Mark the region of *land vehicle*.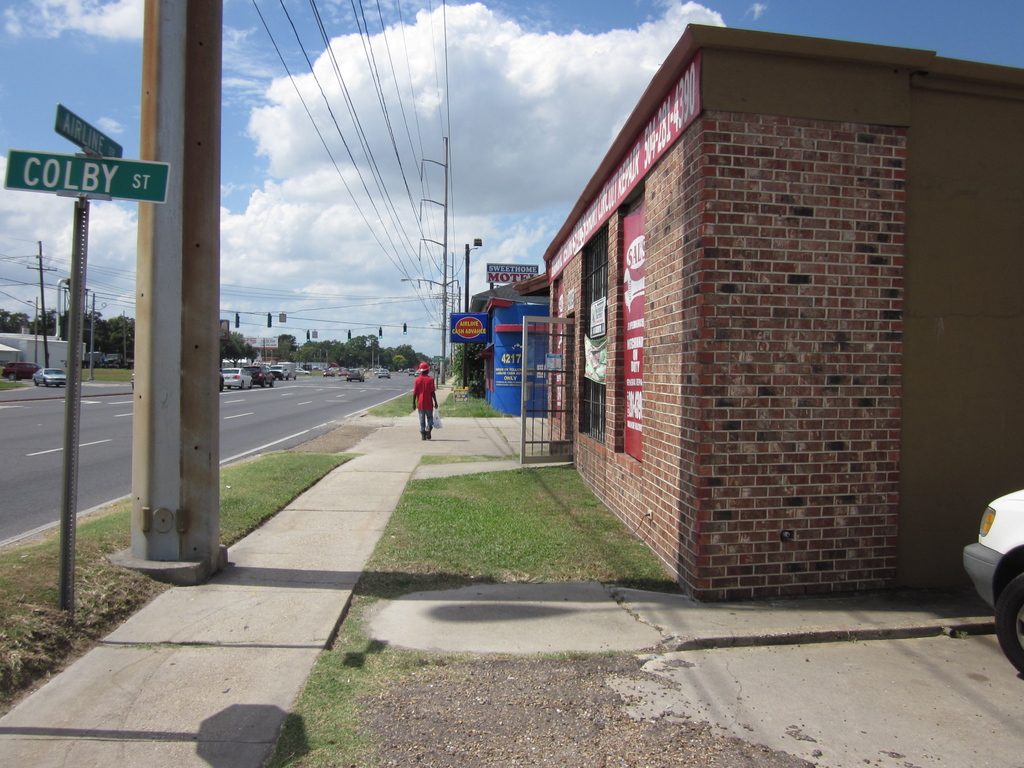
Region: detection(337, 366, 349, 378).
